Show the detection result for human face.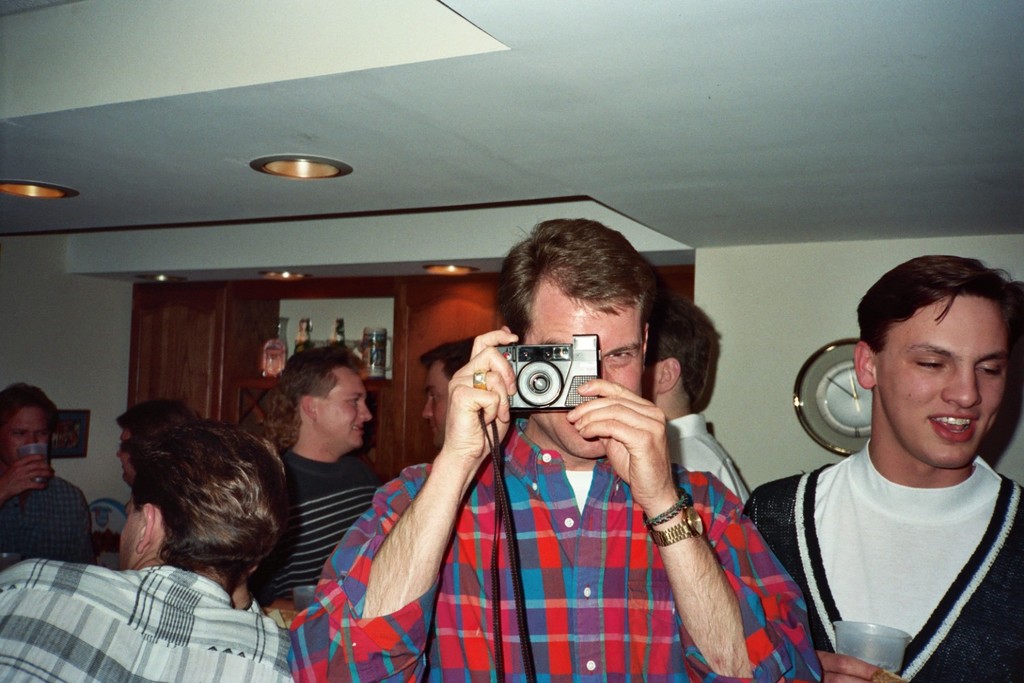
select_region(314, 364, 372, 447).
